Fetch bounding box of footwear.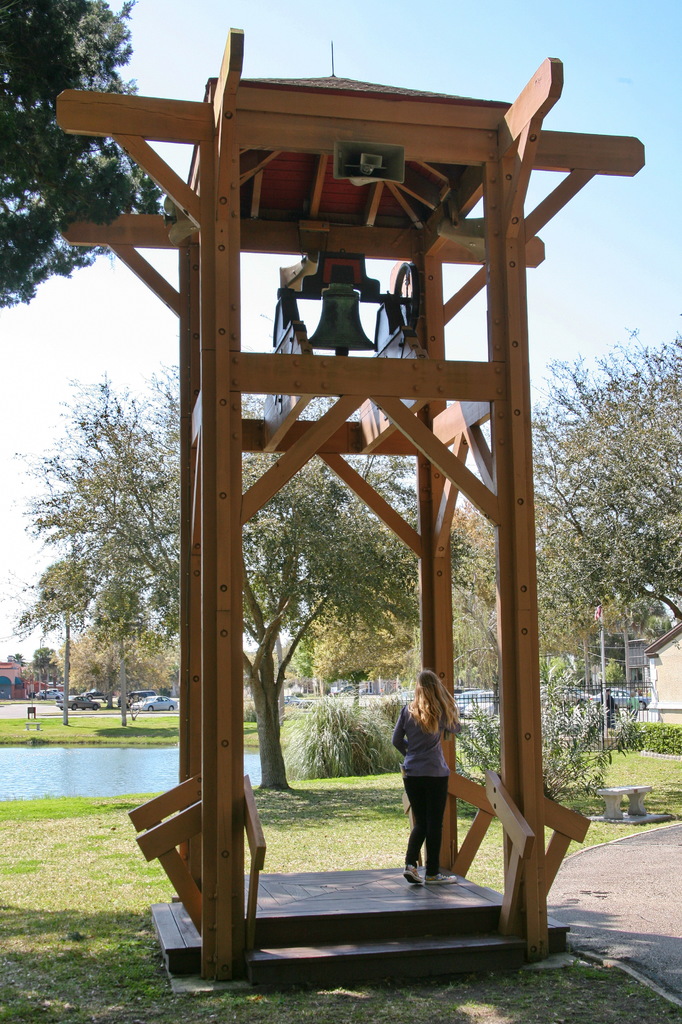
Bbox: select_region(400, 865, 420, 886).
